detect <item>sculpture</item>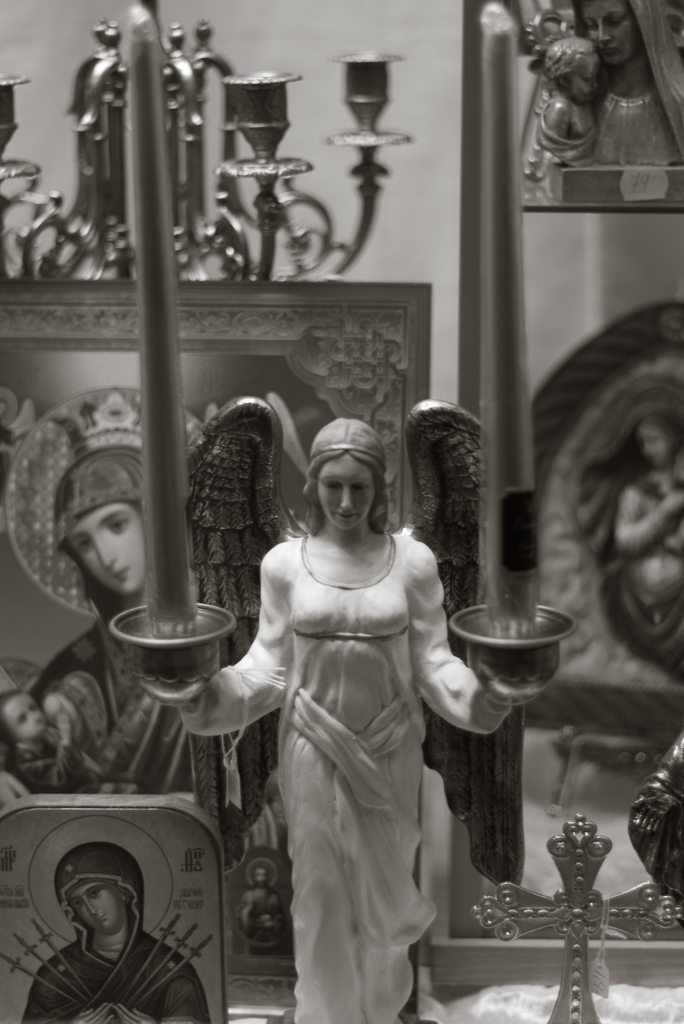
bbox=(199, 408, 485, 1012)
